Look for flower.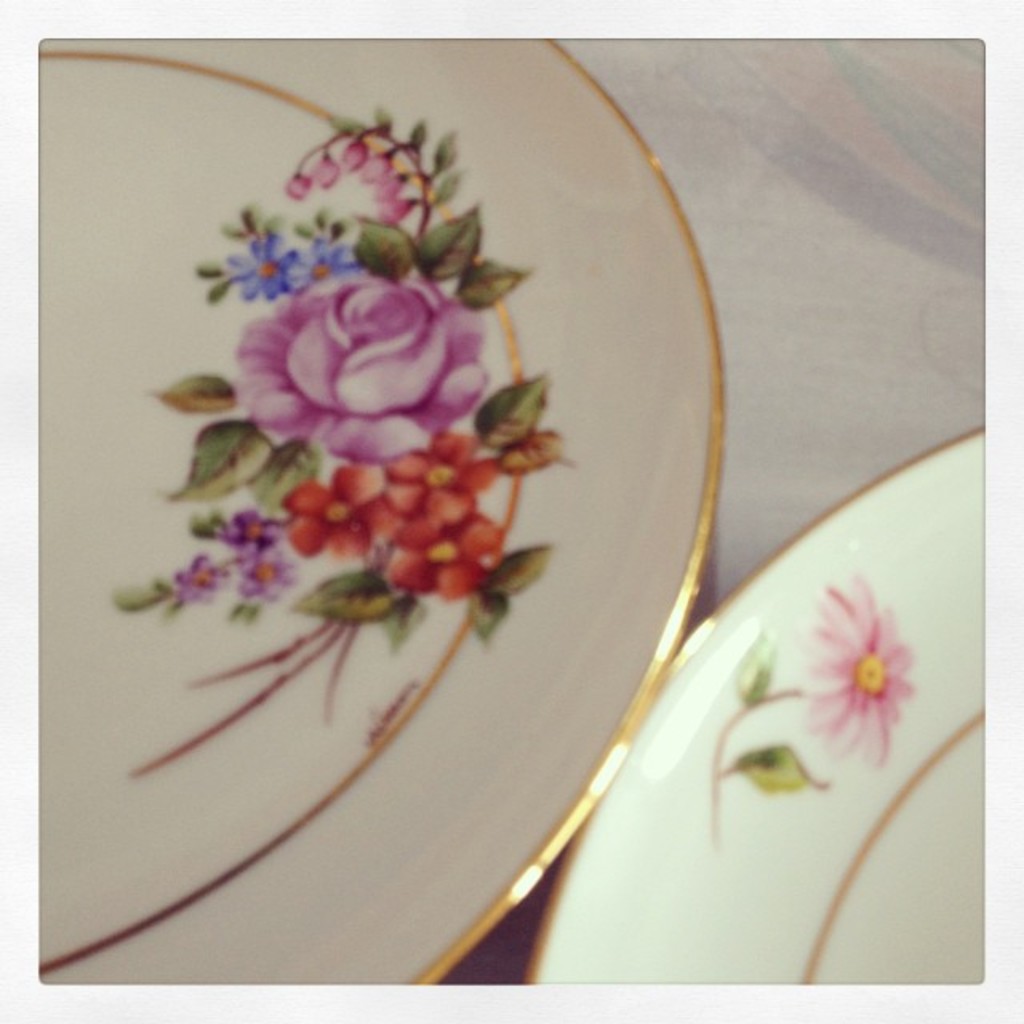
Found: bbox=[240, 269, 493, 464].
